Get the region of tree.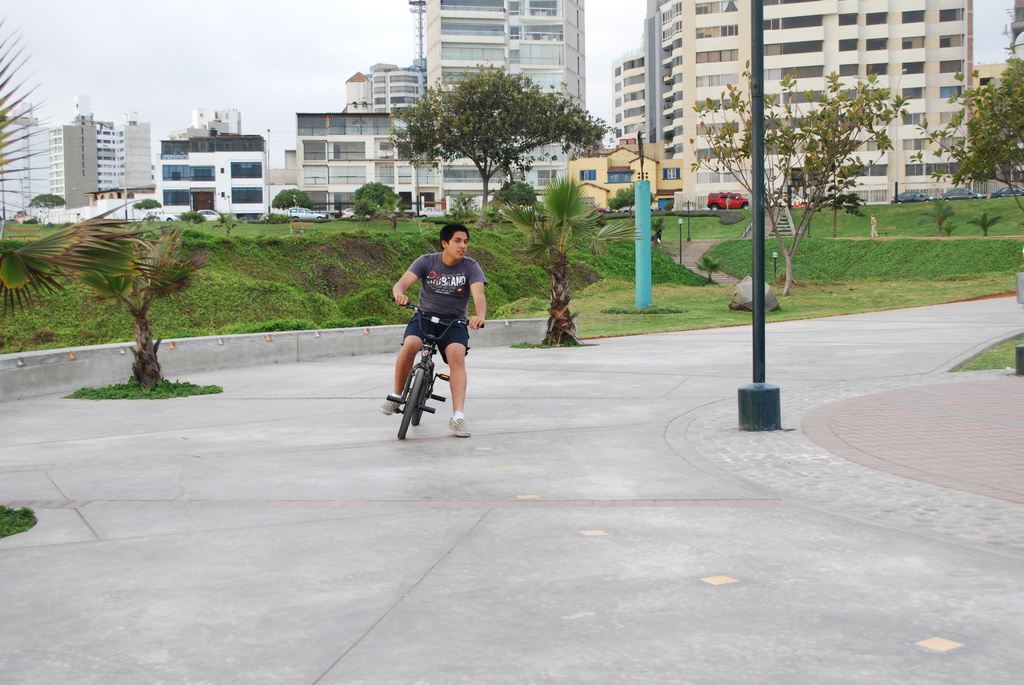
<region>493, 175, 540, 211</region>.
